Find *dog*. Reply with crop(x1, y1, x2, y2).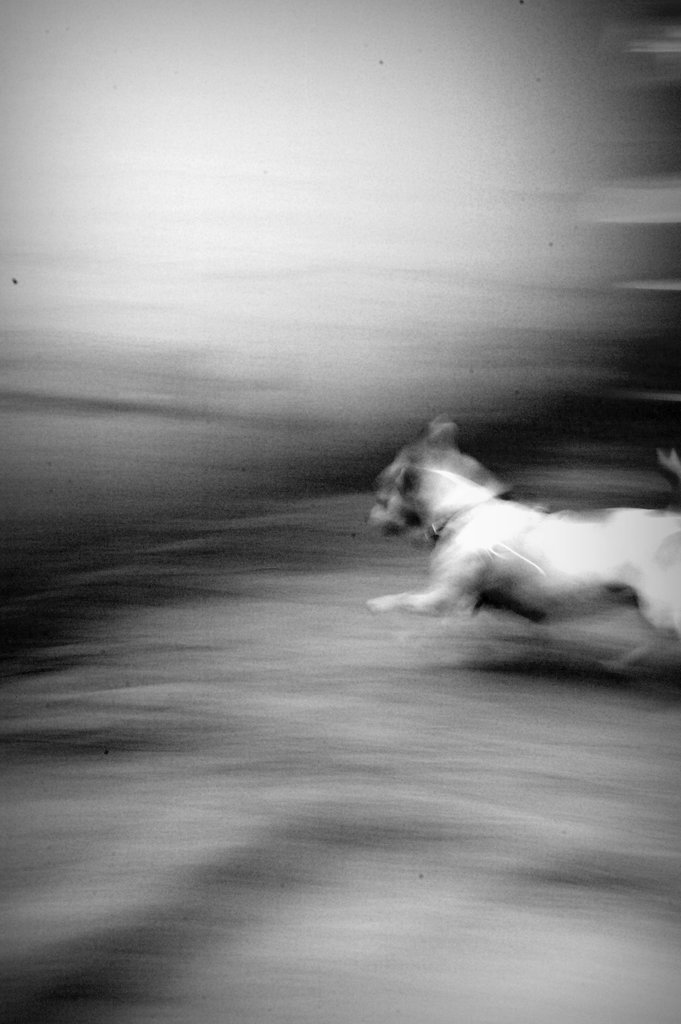
crop(366, 415, 680, 678).
